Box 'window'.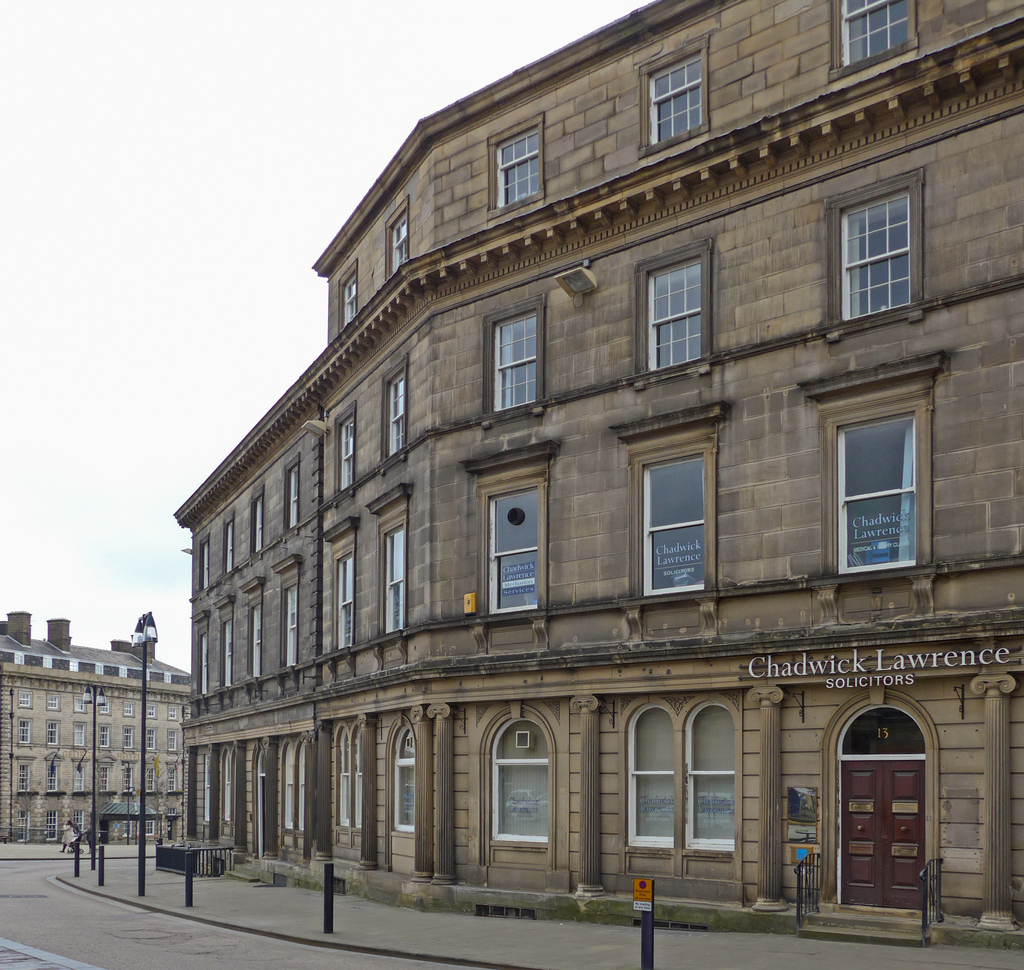
[x1=90, y1=754, x2=116, y2=793].
